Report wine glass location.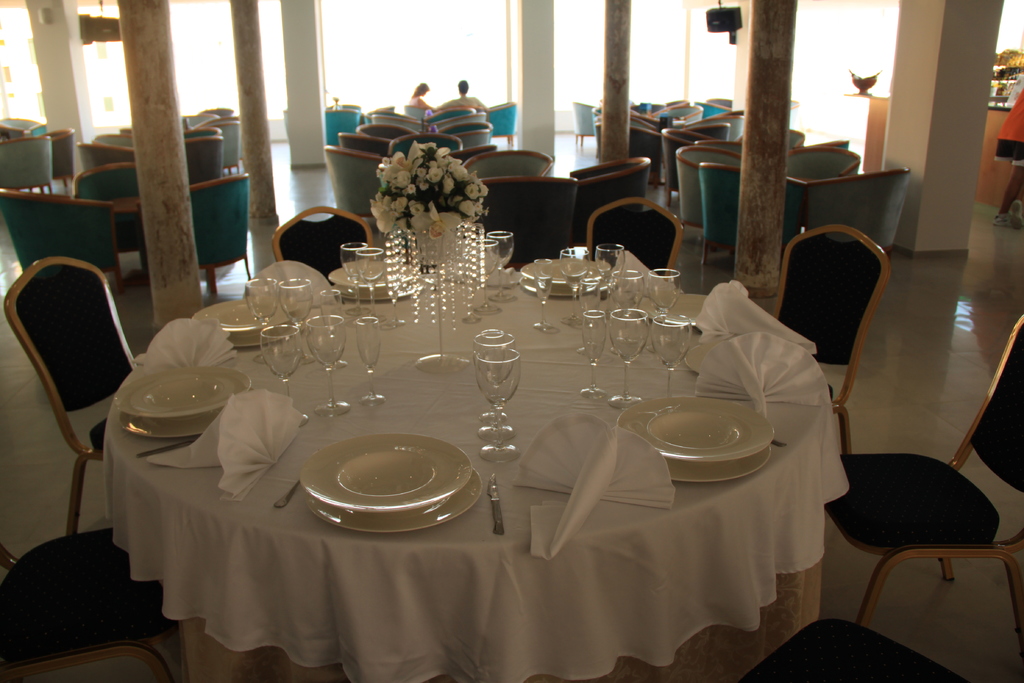
Report: {"x1": 488, "y1": 225, "x2": 512, "y2": 305}.
